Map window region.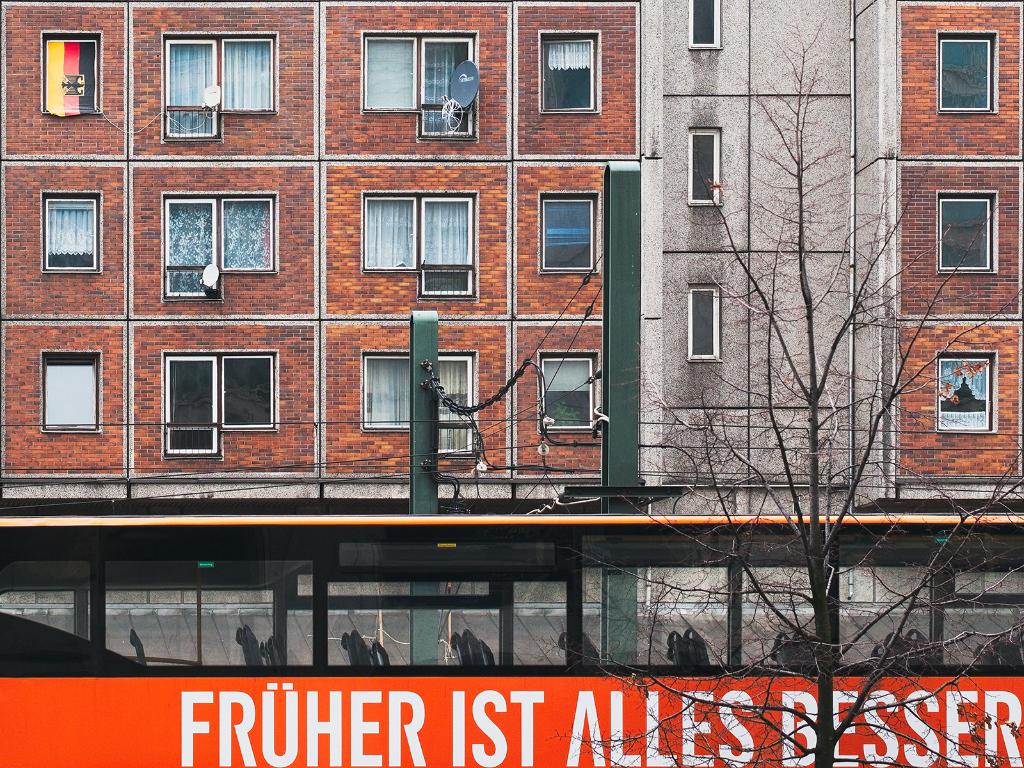
Mapped to detection(924, 344, 1007, 450).
